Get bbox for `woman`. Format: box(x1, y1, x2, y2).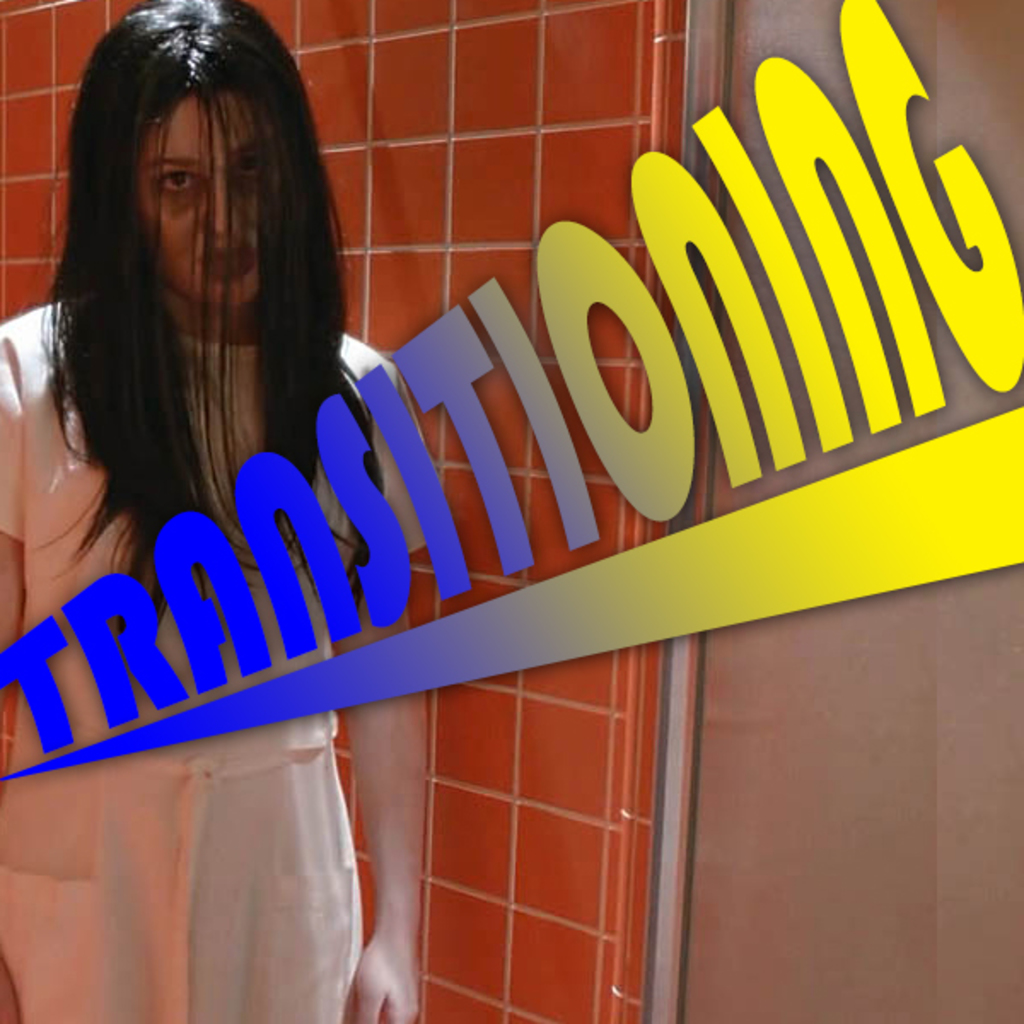
box(3, 0, 452, 968).
